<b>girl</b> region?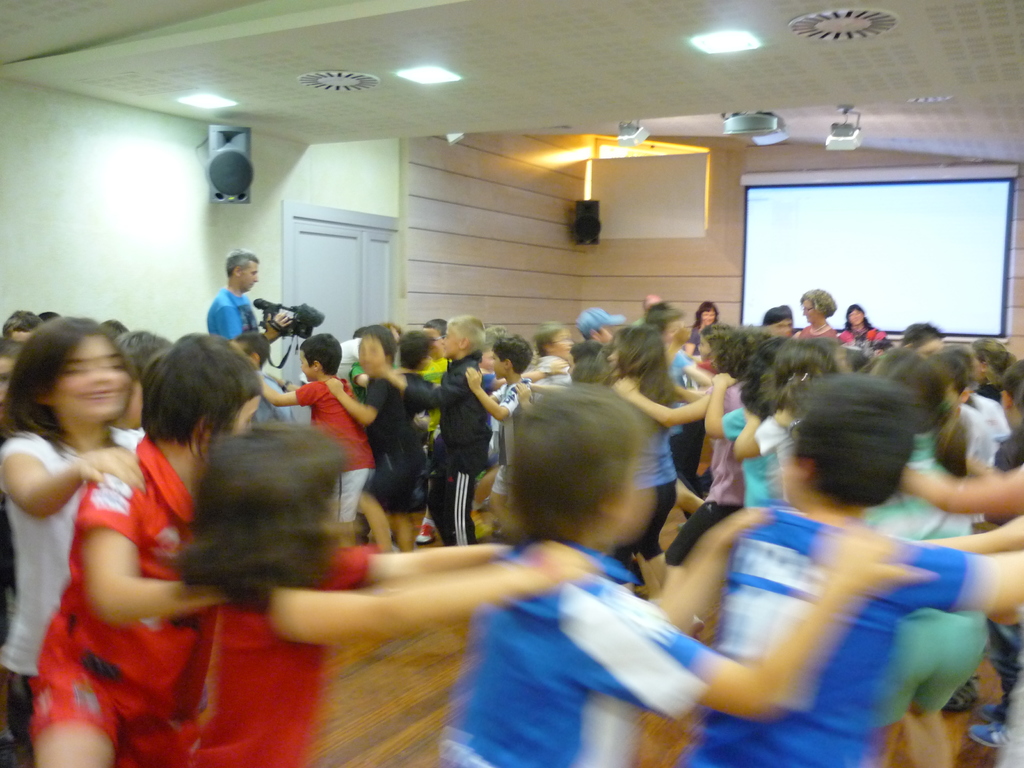
(168,417,599,767)
